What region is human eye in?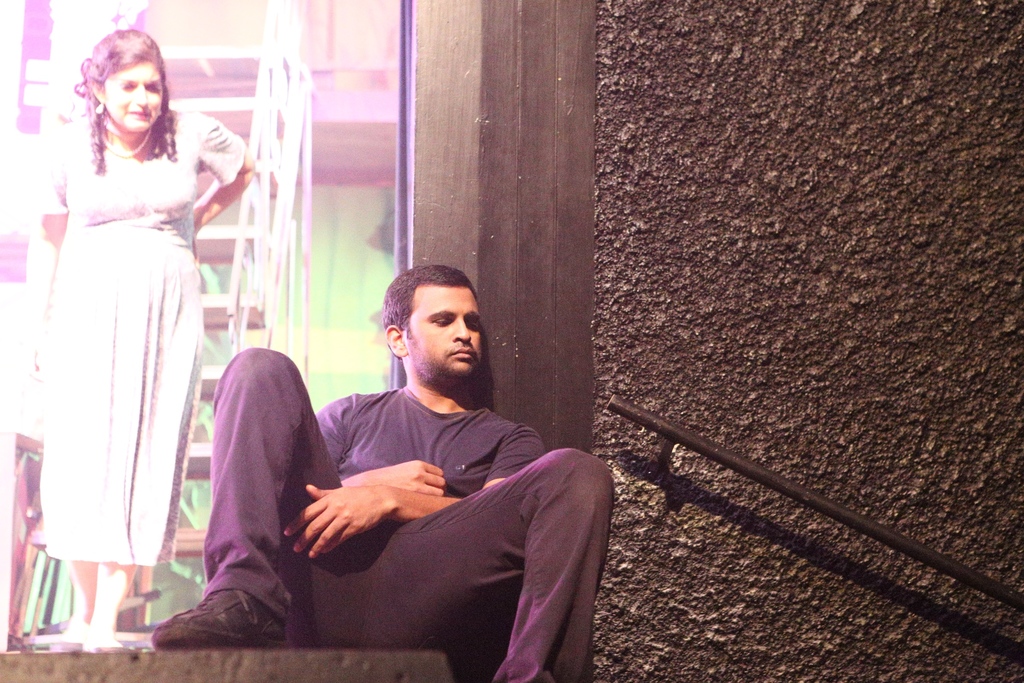
region(465, 320, 484, 333).
